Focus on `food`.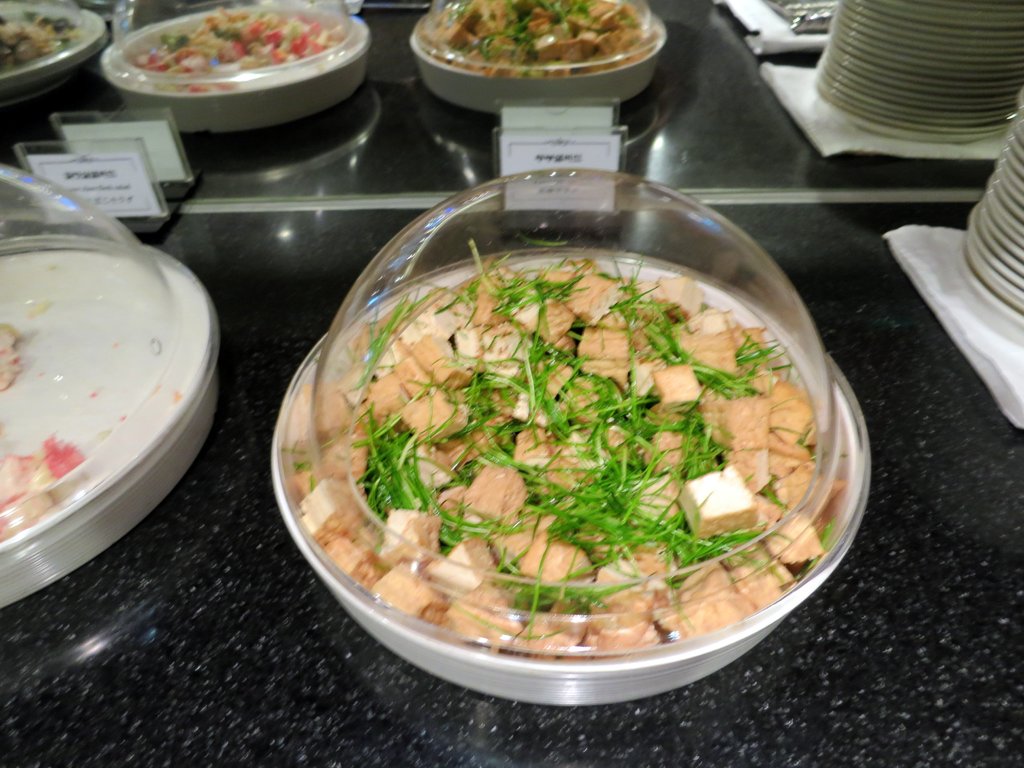
Focused at [22,300,51,325].
